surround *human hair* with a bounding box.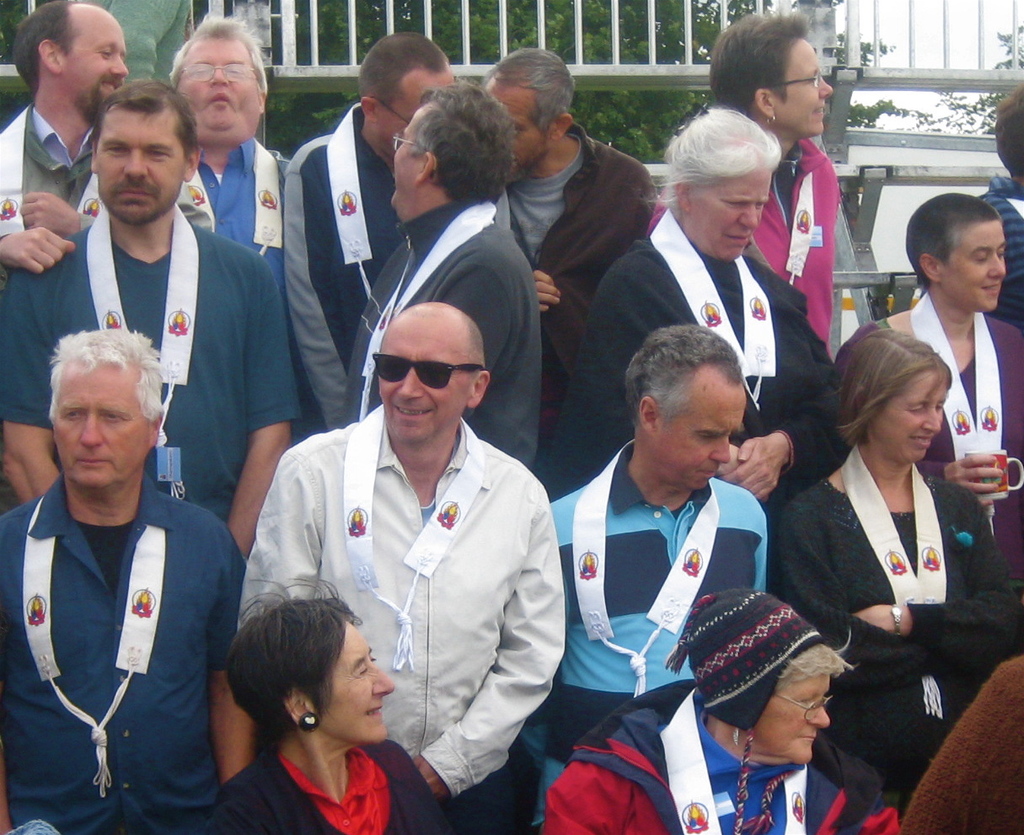
705/10/807/115.
